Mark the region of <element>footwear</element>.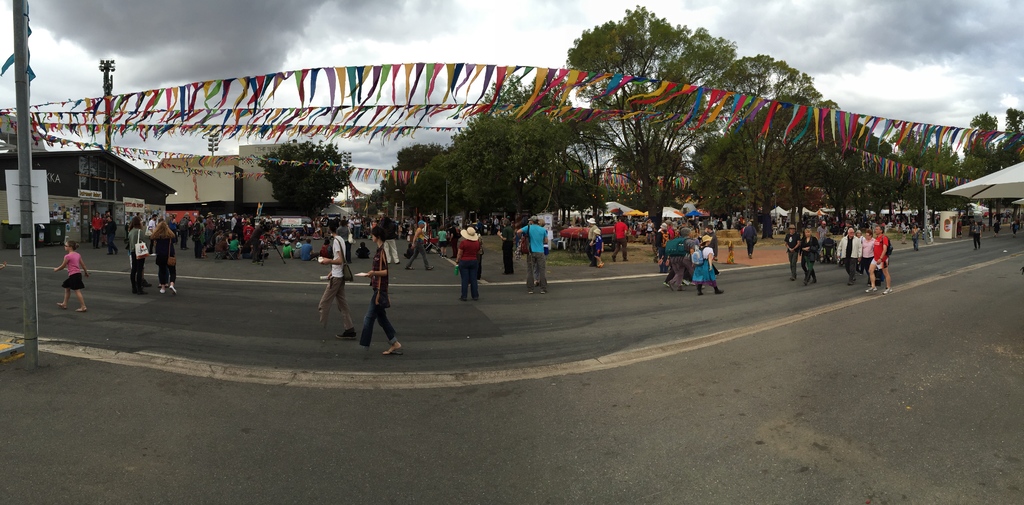
Region: box(883, 287, 895, 295).
